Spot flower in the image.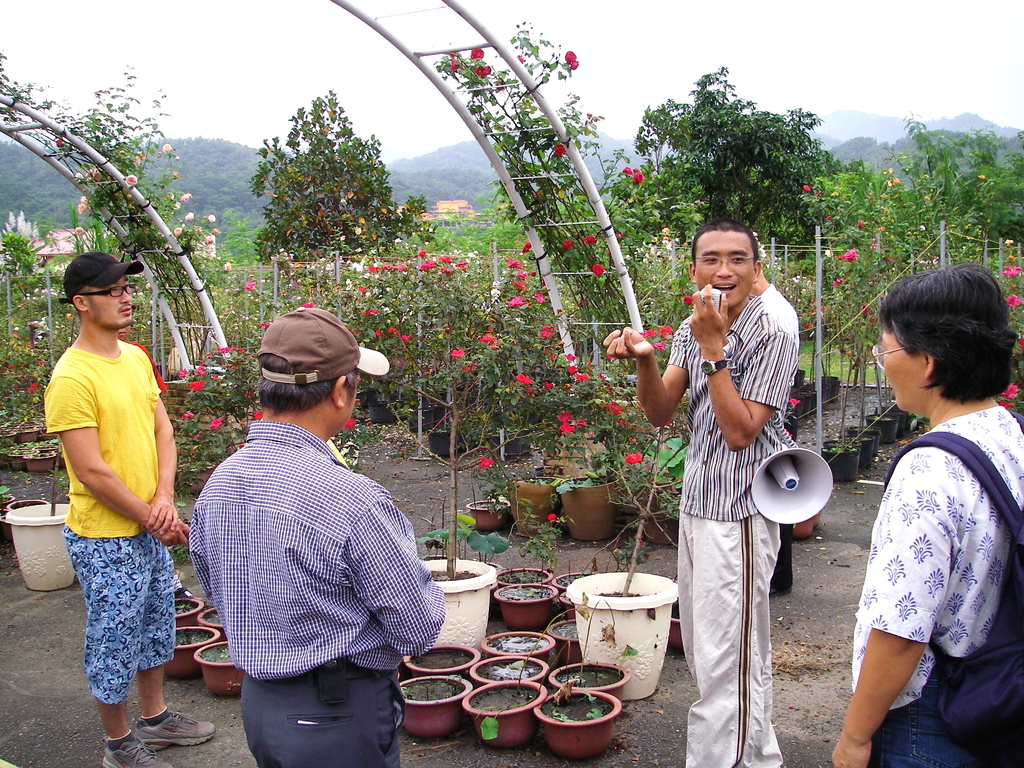
flower found at [346,417,360,431].
